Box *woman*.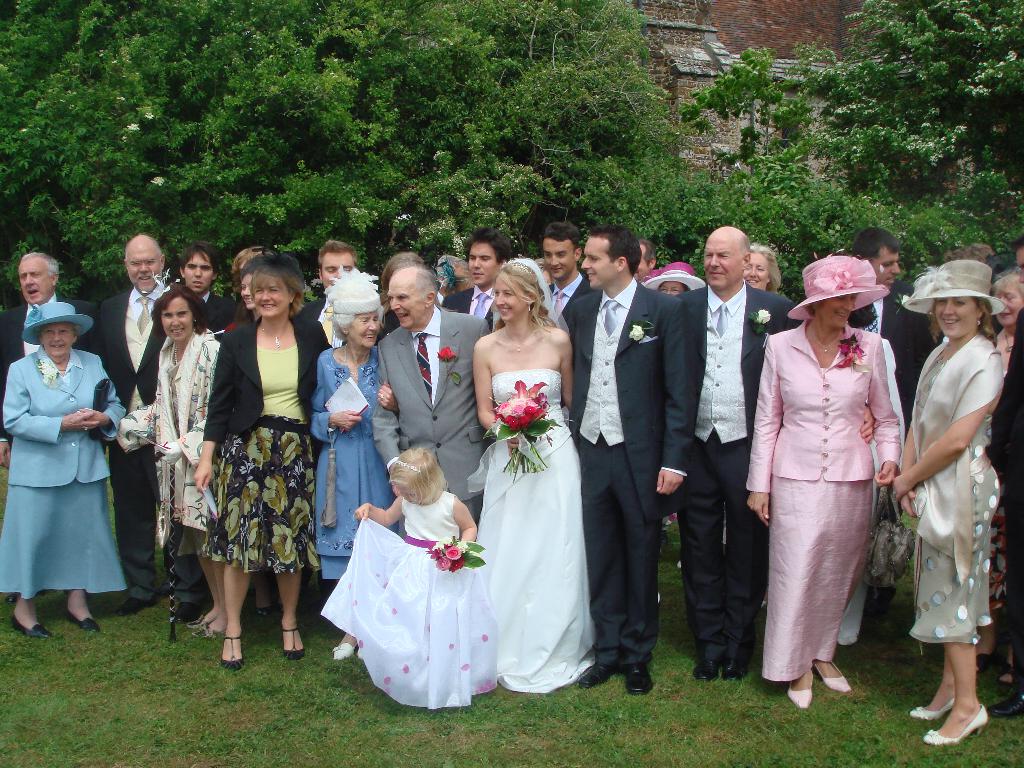
(111, 283, 228, 623).
